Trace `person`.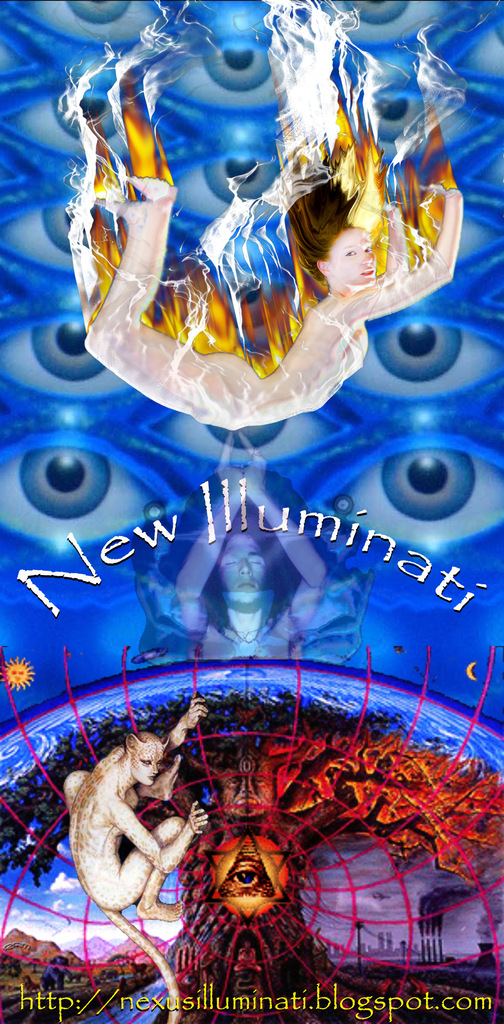
Traced to [left=65, top=175, right=461, bottom=432].
